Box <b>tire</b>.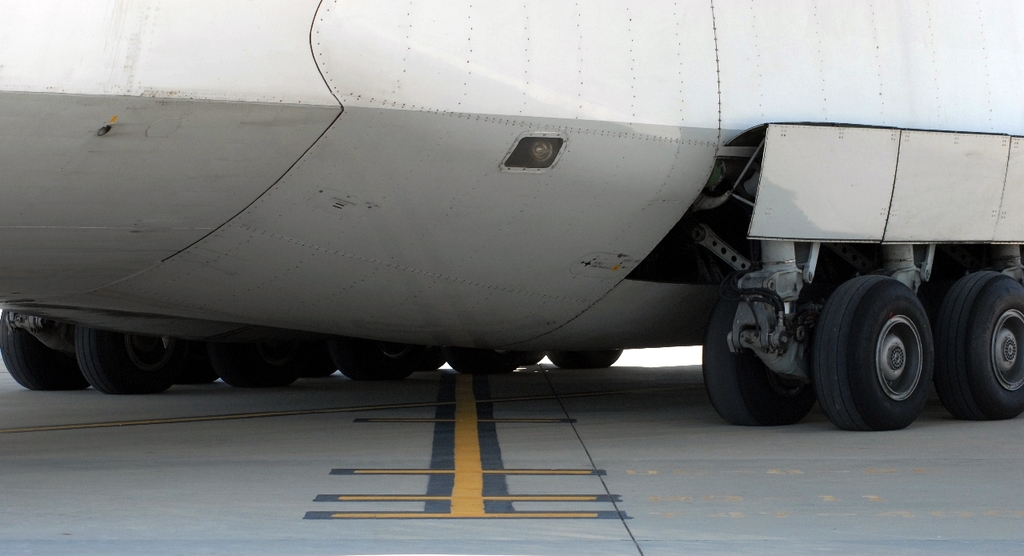
810,272,937,430.
